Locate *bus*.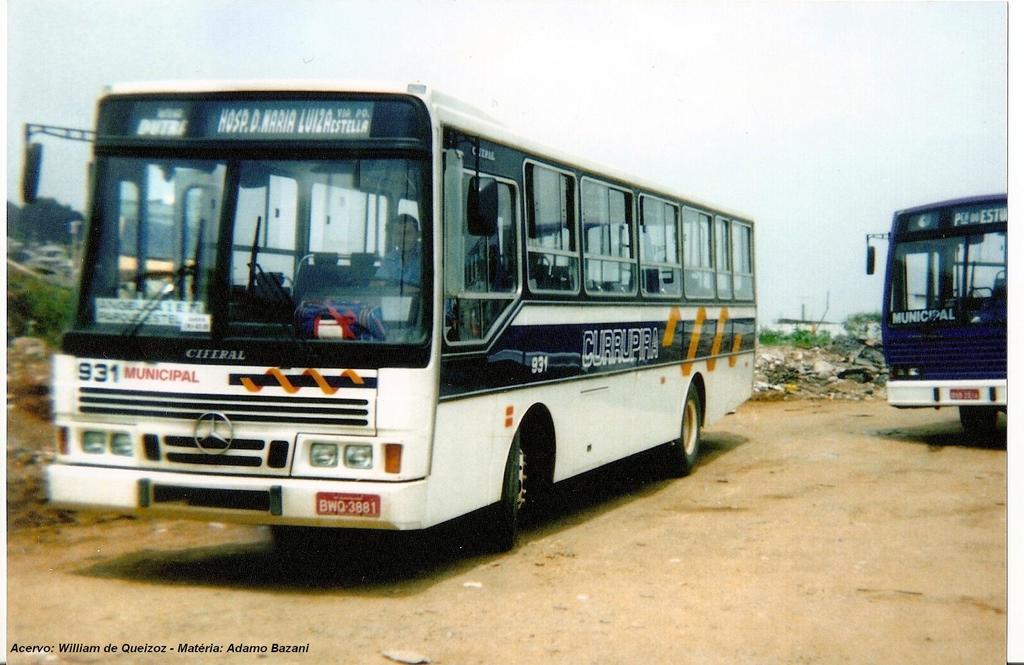
Bounding box: crop(867, 189, 1009, 437).
